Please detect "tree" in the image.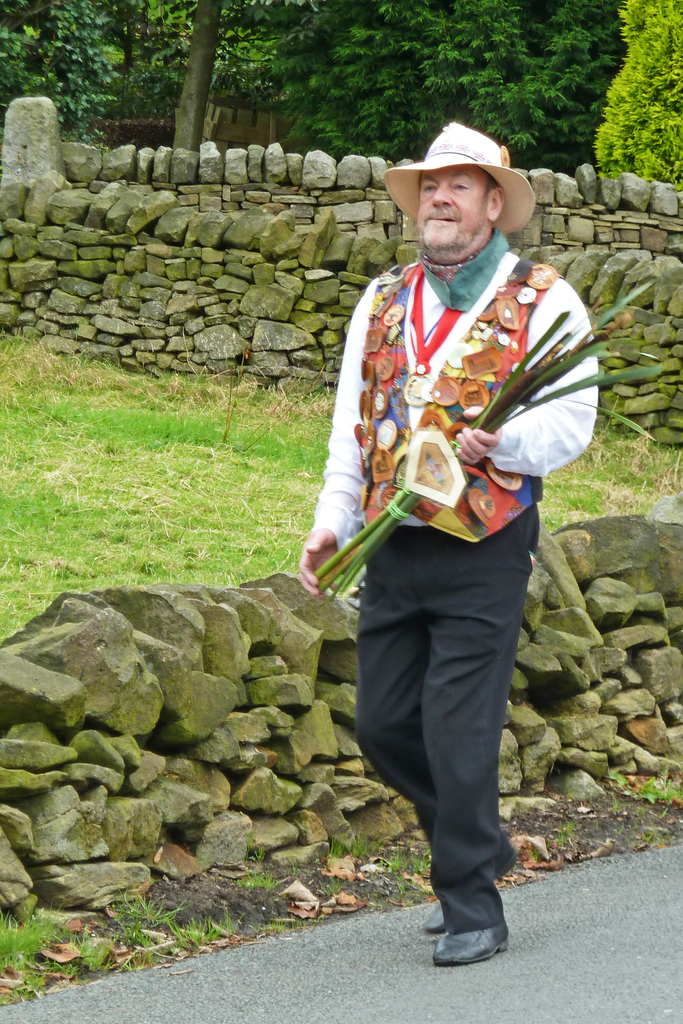
(left=597, top=16, right=679, bottom=195).
